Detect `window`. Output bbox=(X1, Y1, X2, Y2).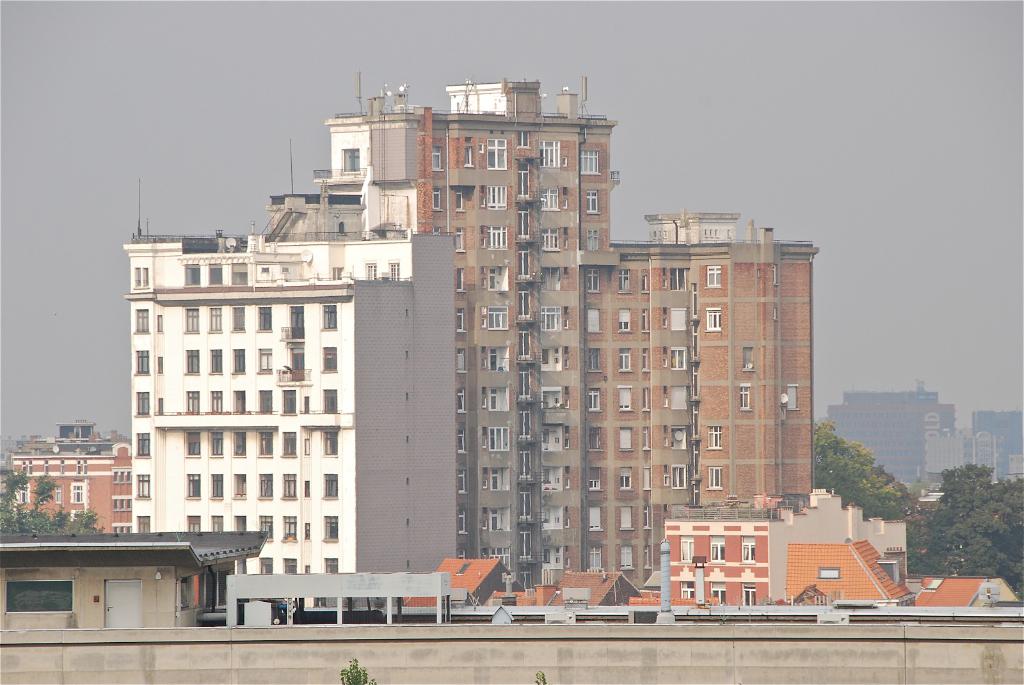
bbox=(619, 465, 632, 491).
